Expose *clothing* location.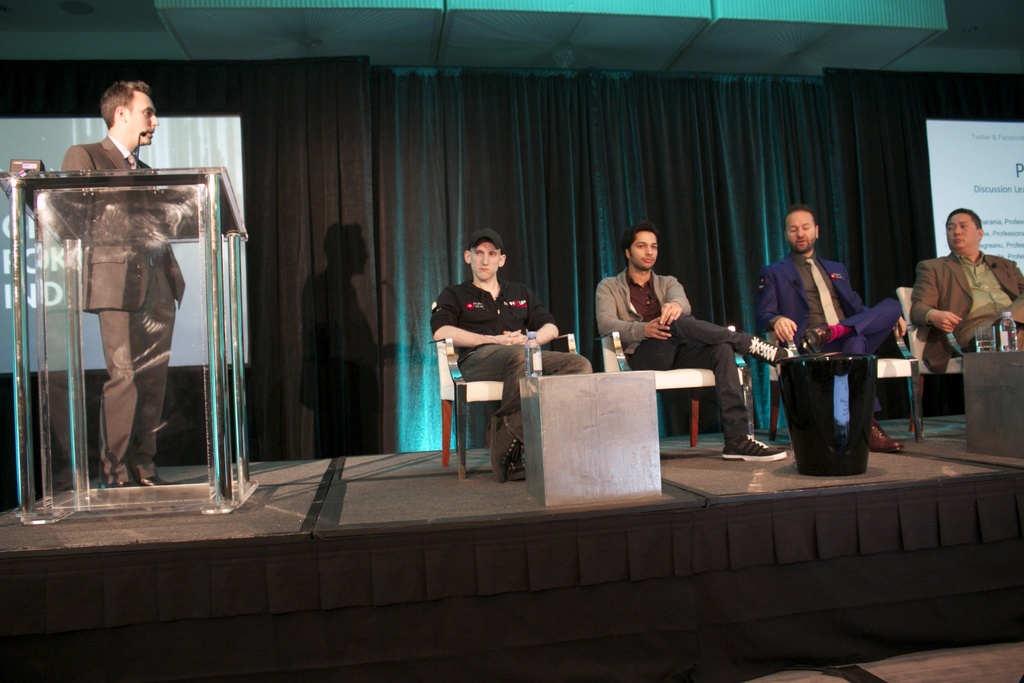
Exposed at locate(906, 246, 1023, 366).
